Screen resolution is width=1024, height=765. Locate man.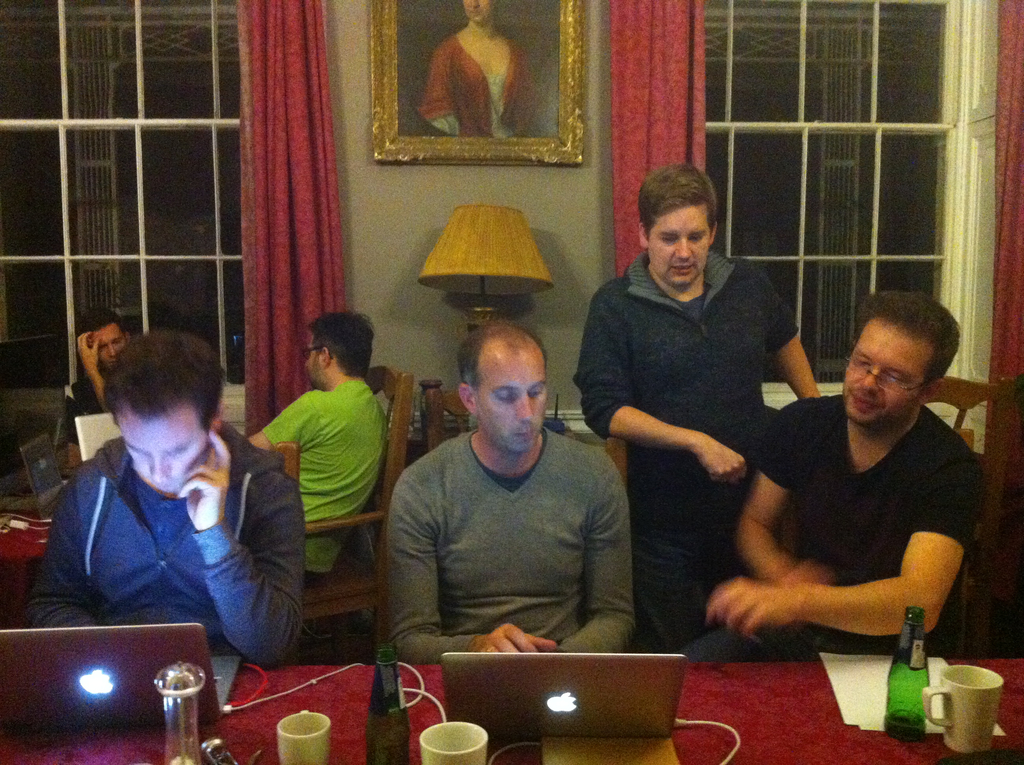
left=573, top=161, right=822, bottom=661.
